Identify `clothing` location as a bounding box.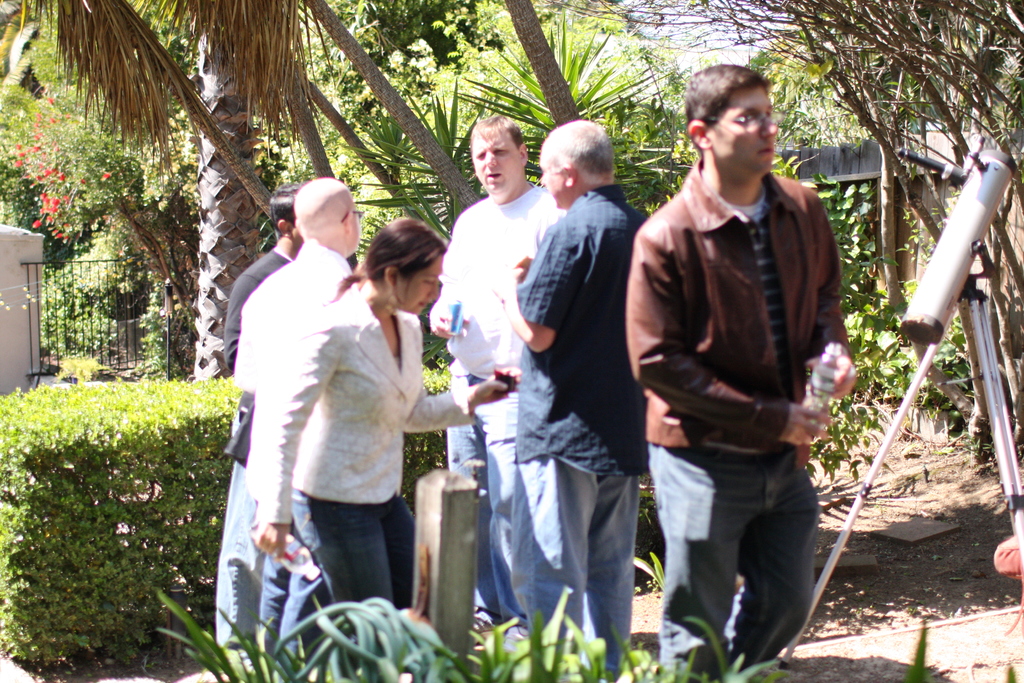
429 177 577 635.
